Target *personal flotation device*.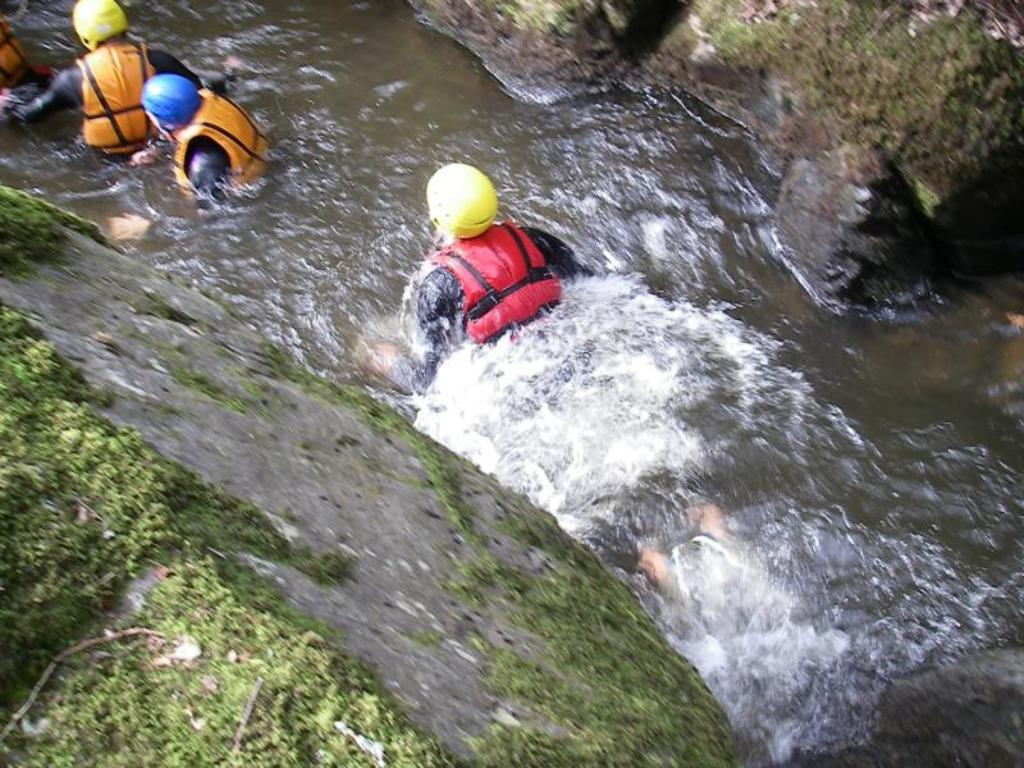
Target region: l=173, t=84, r=269, b=195.
